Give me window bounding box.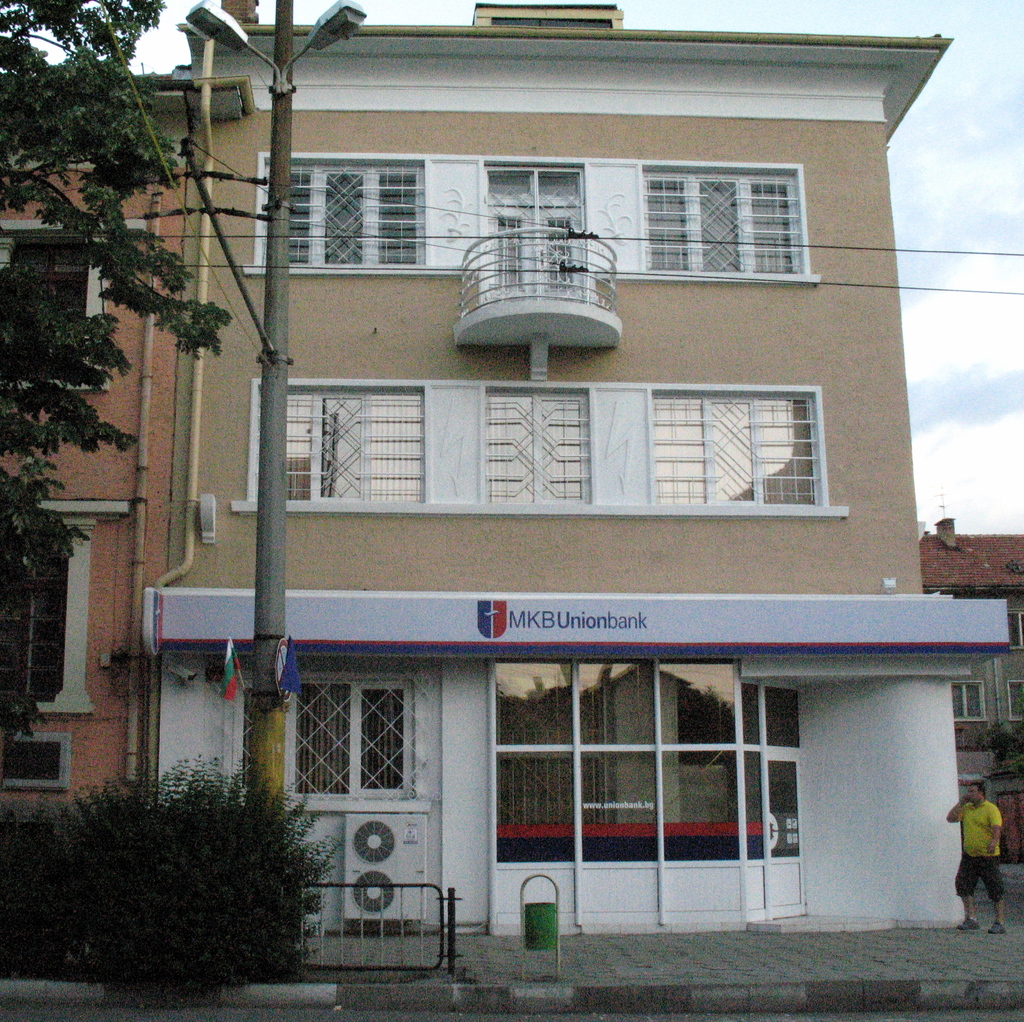
box(4, 516, 74, 713).
